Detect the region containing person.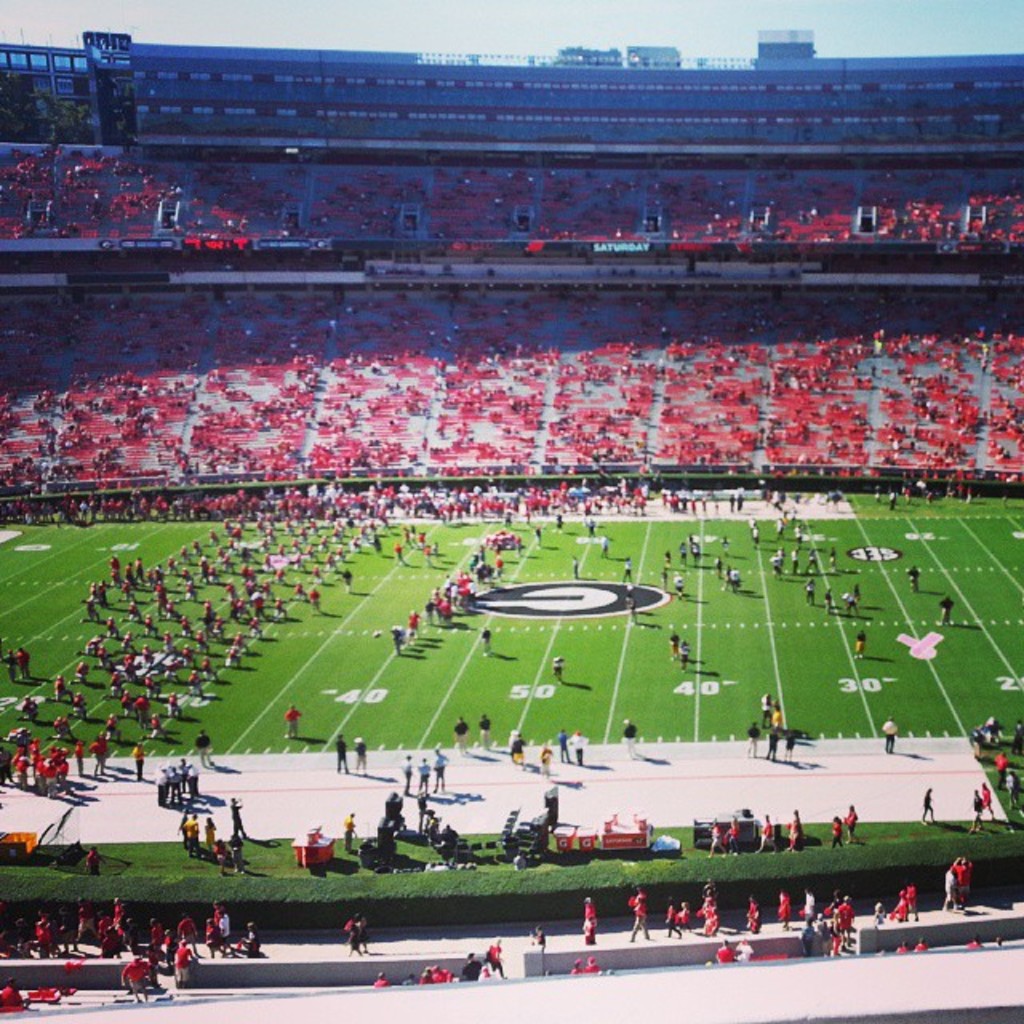
BBox(776, 888, 794, 928).
